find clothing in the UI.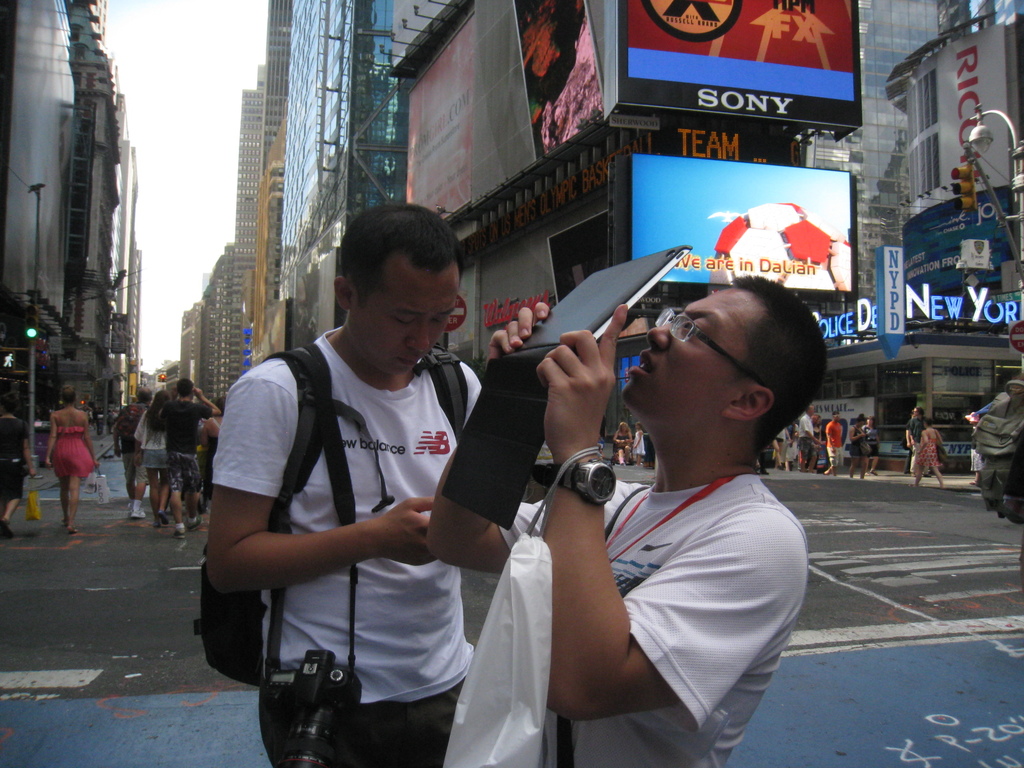
UI element at rect(632, 431, 644, 455).
